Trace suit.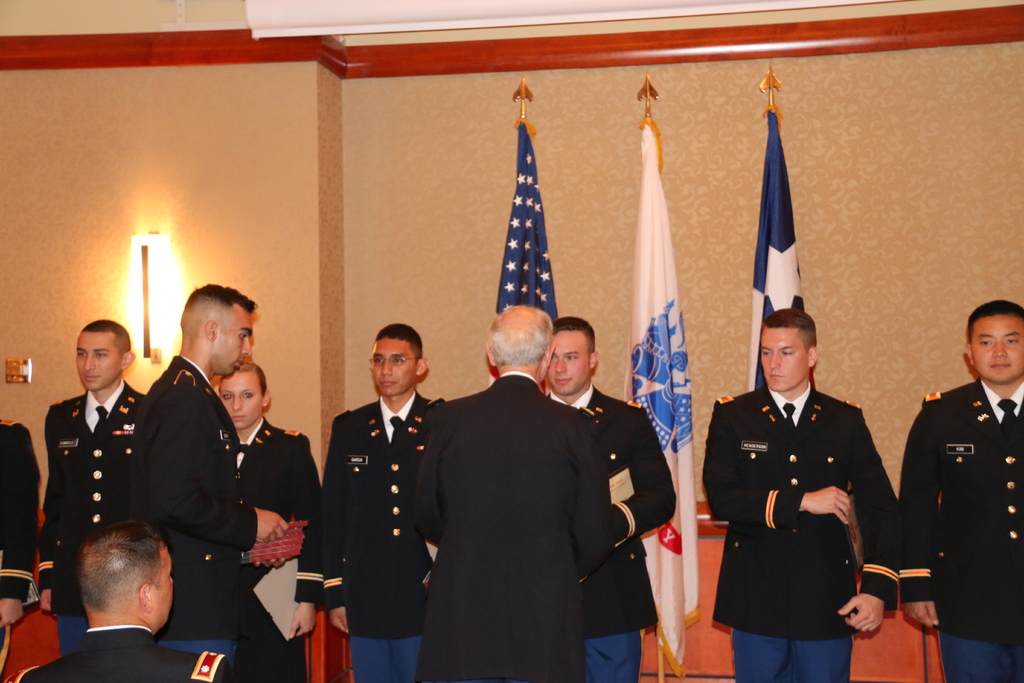
Traced to bbox=[547, 385, 677, 682].
